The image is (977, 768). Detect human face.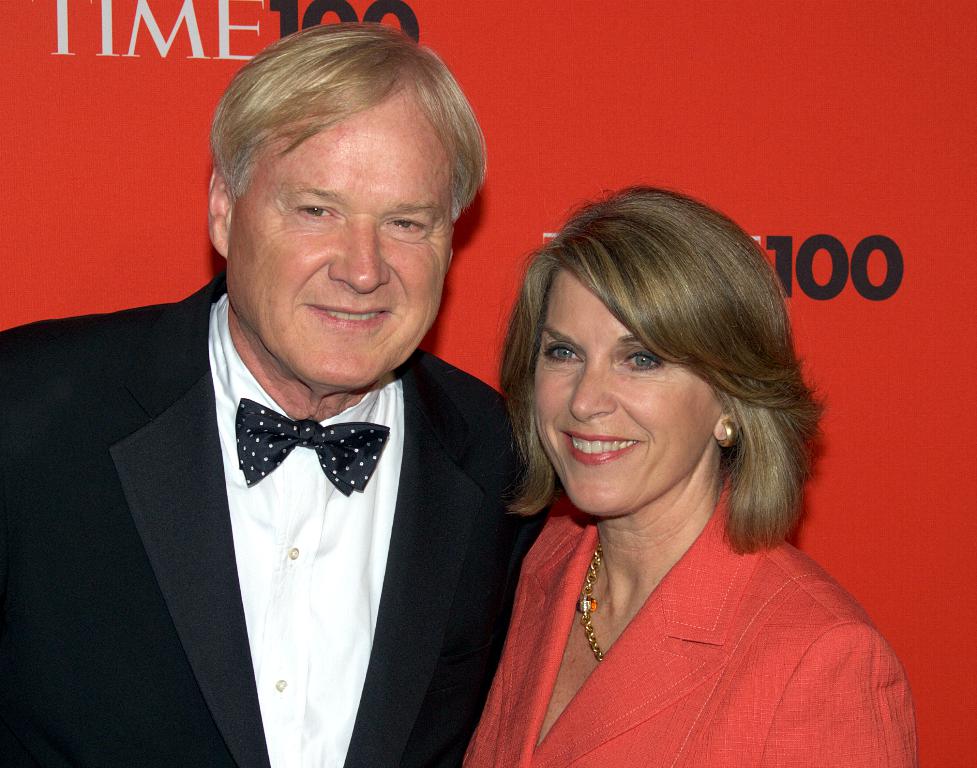
Detection: BBox(534, 260, 719, 520).
